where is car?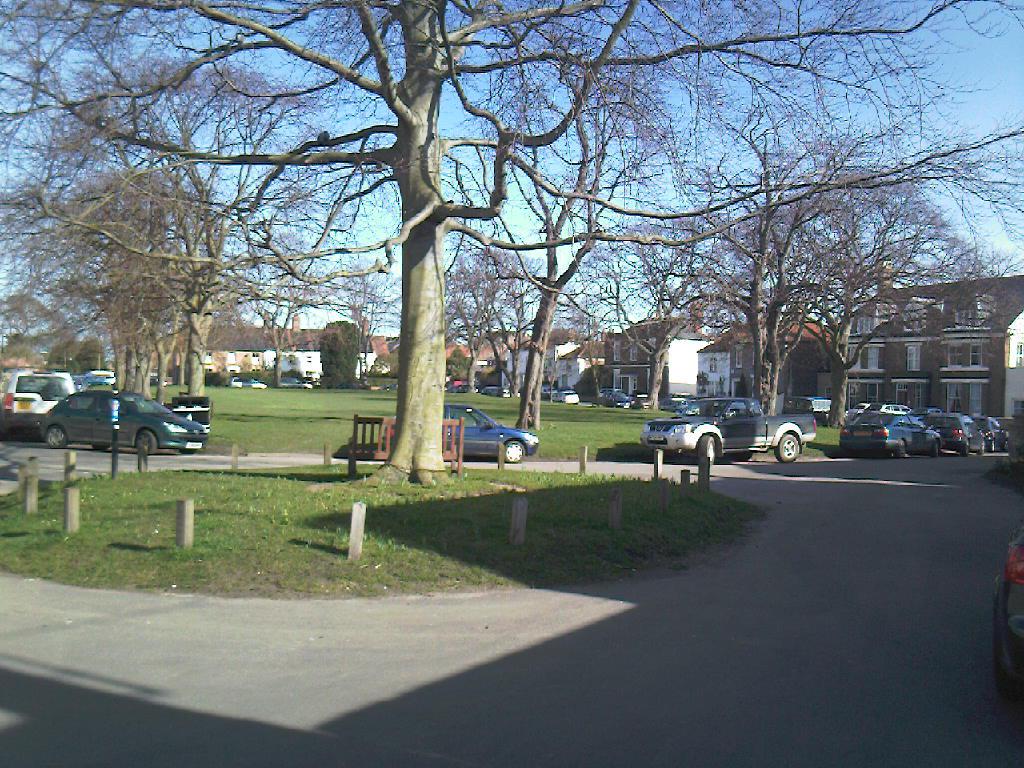
x1=80, y1=365, x2=116, y2=385.
